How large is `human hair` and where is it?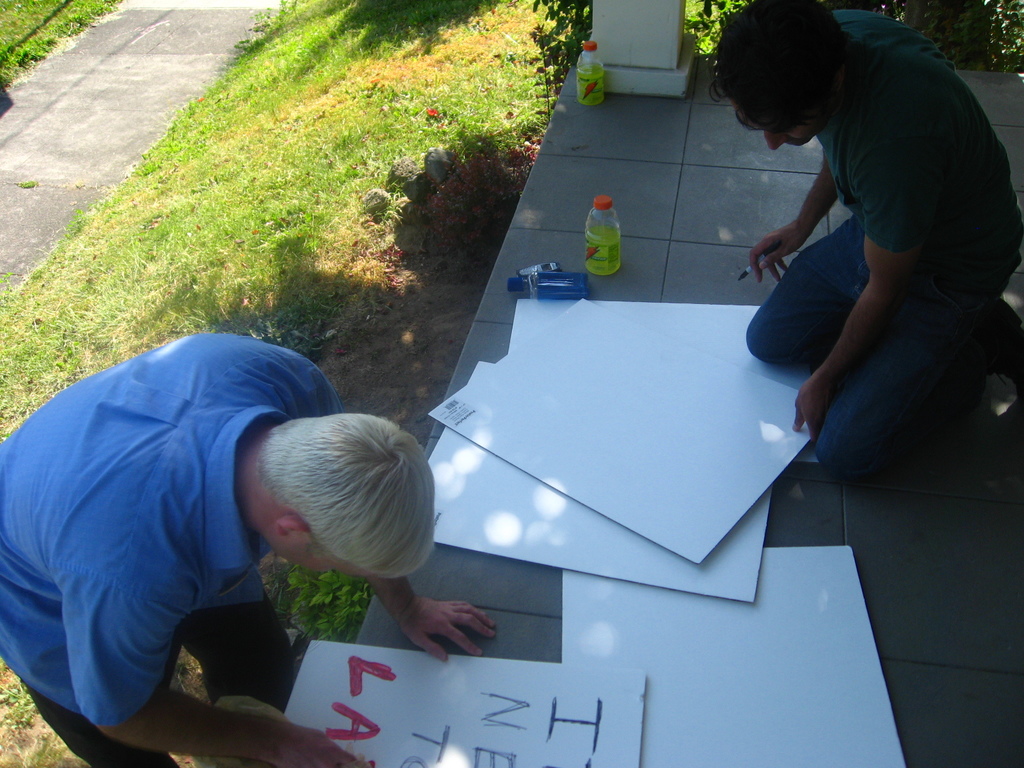
Bounding box: <region>260, 415, 440, 576</region>.
